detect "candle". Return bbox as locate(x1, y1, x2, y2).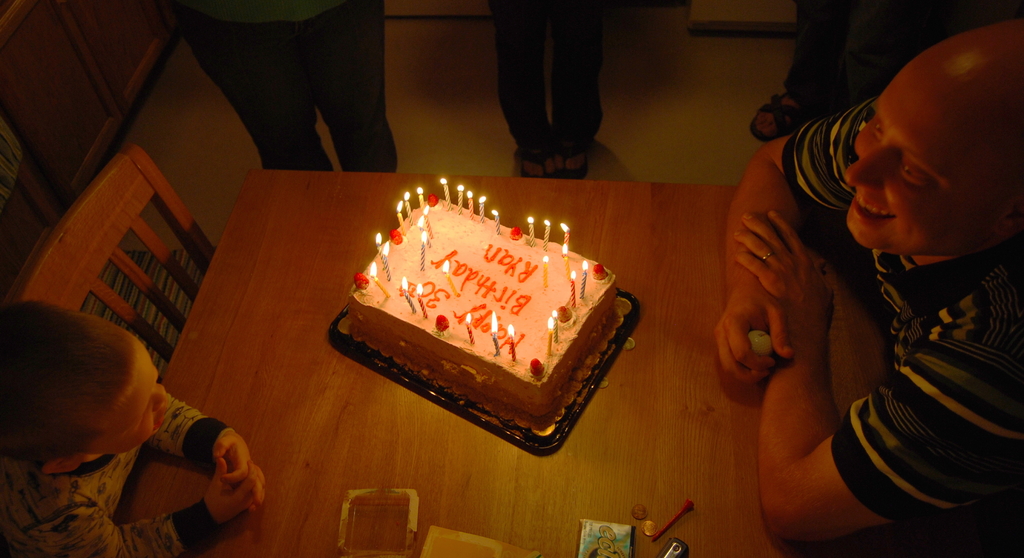
locate(573, 272, 579, 308).
